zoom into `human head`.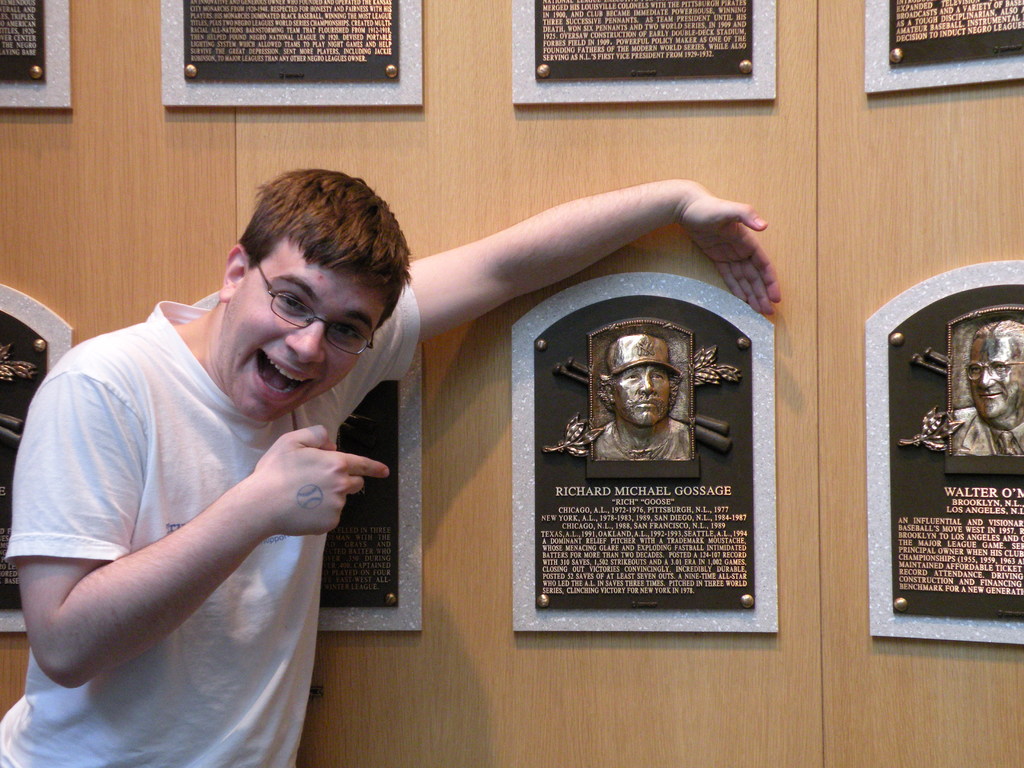
Zoom target: [left=612, top=336, right=680, bottom=428].
